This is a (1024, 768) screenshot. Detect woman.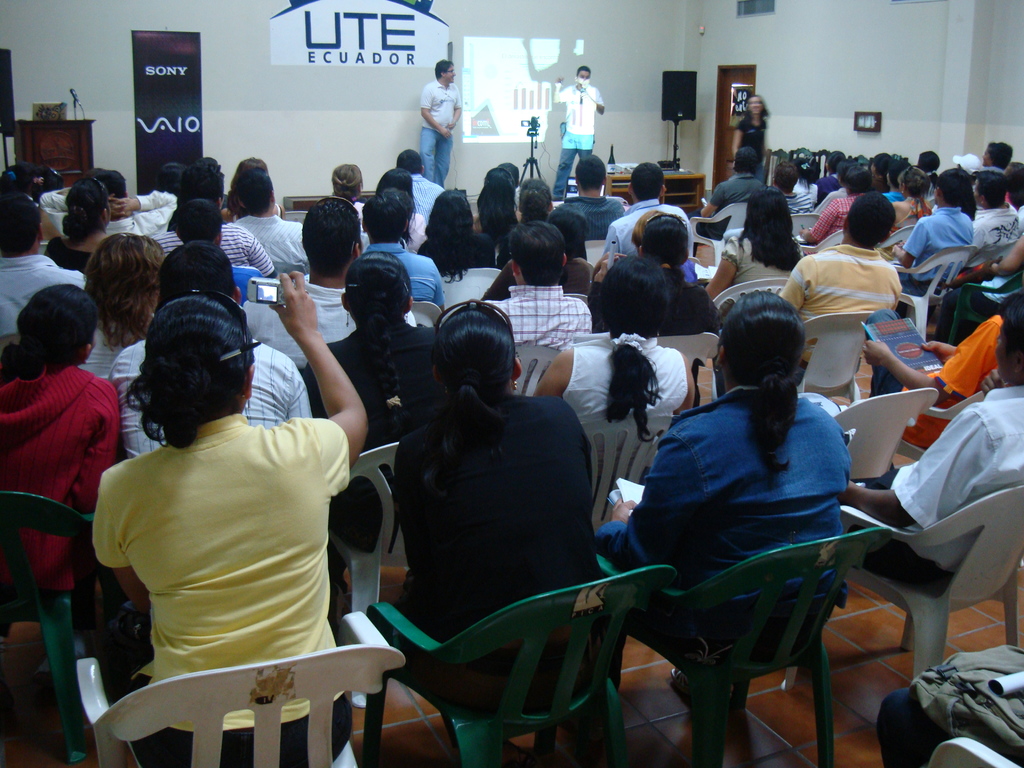
Rect(413, 185, 499, 283).
